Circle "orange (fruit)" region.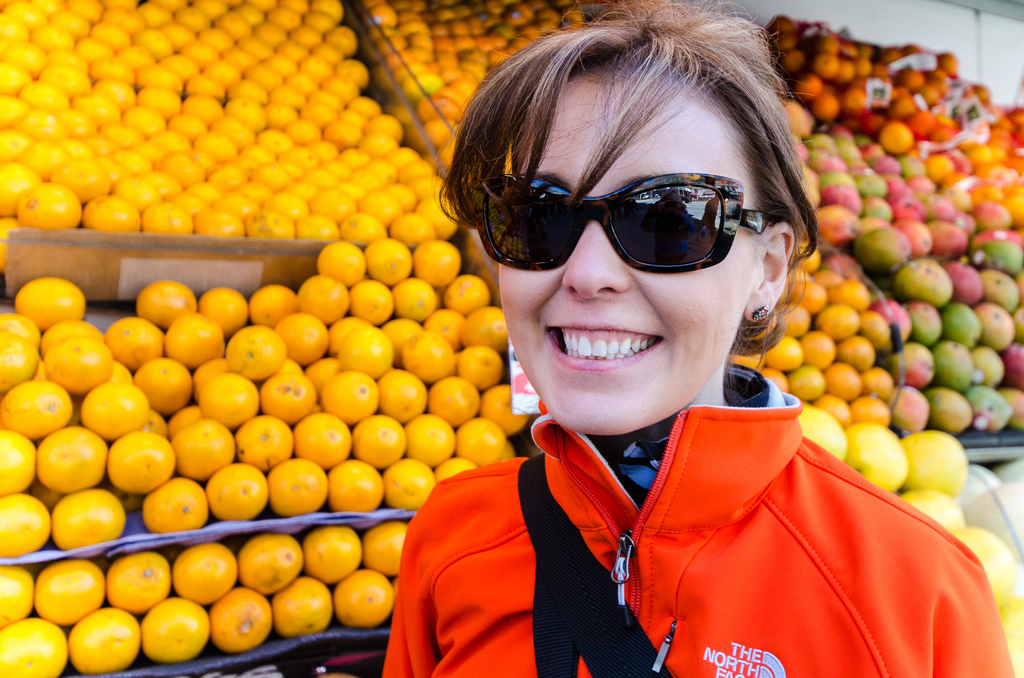
Region: {"x1": 15, "y1": 187, "x2": 83, "y2": 222}.
